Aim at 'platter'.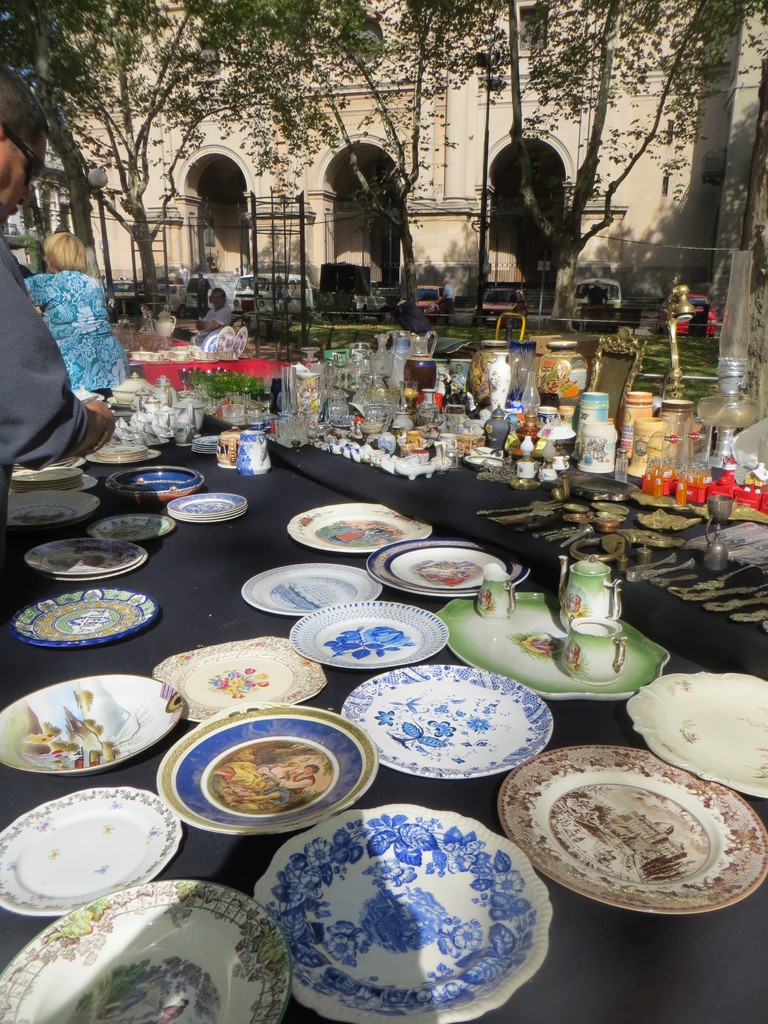
Aimed at (130, 451, 200, 492).
